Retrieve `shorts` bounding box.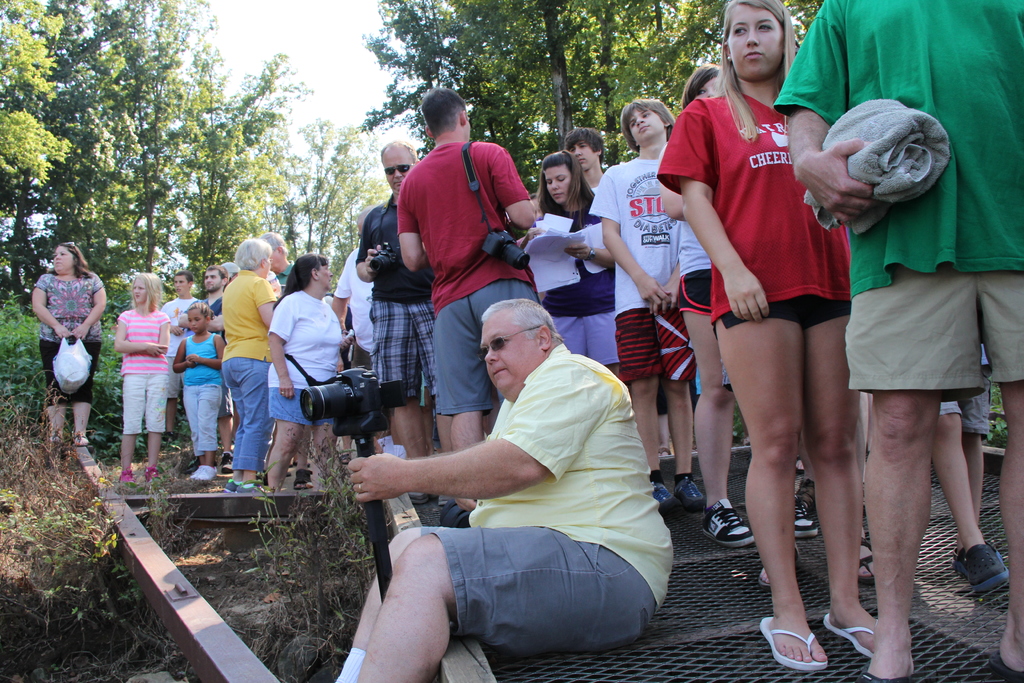
Bounding box: x1=724, y1=293, x2=855, y2=333.
